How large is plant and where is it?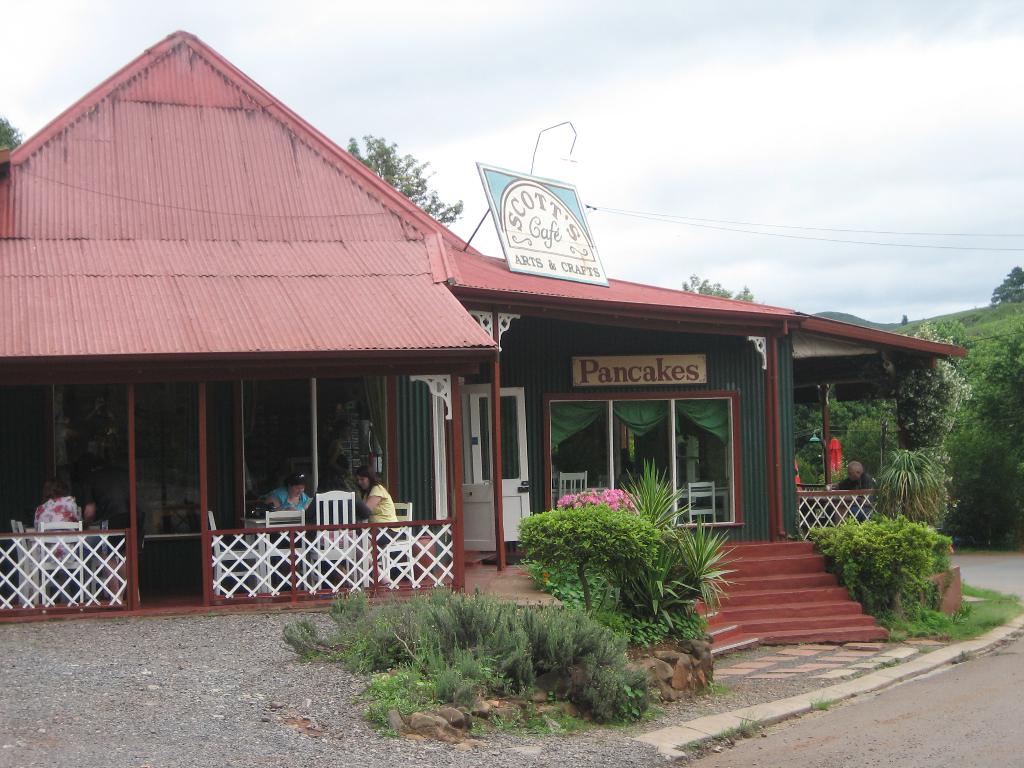
Bounding box: 719:717:758:741.
